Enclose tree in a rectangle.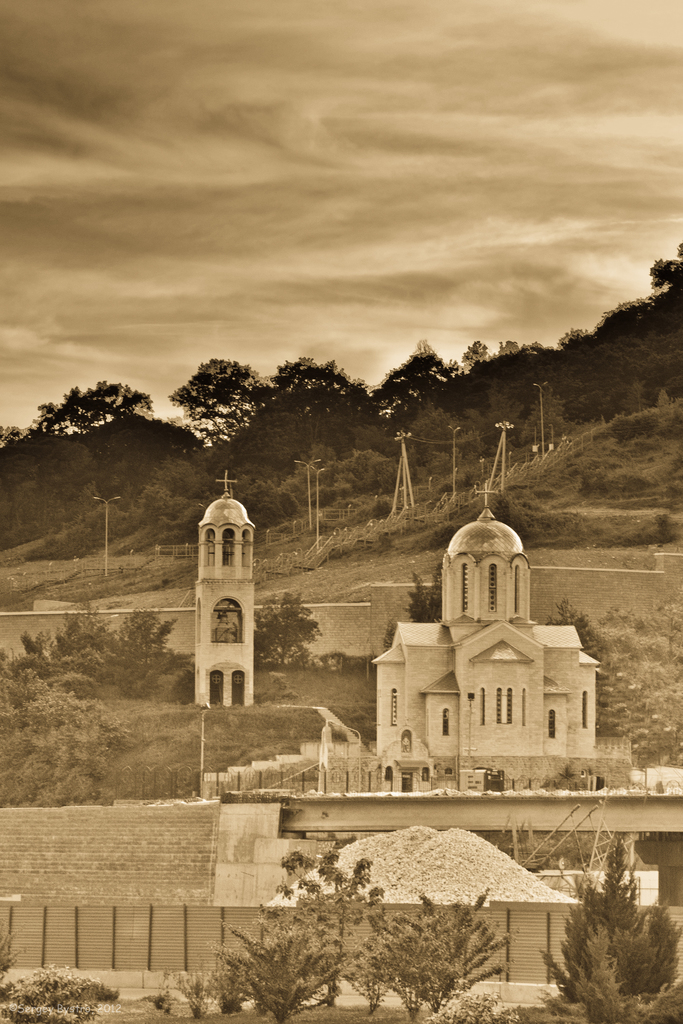
569:813:667:1007.
